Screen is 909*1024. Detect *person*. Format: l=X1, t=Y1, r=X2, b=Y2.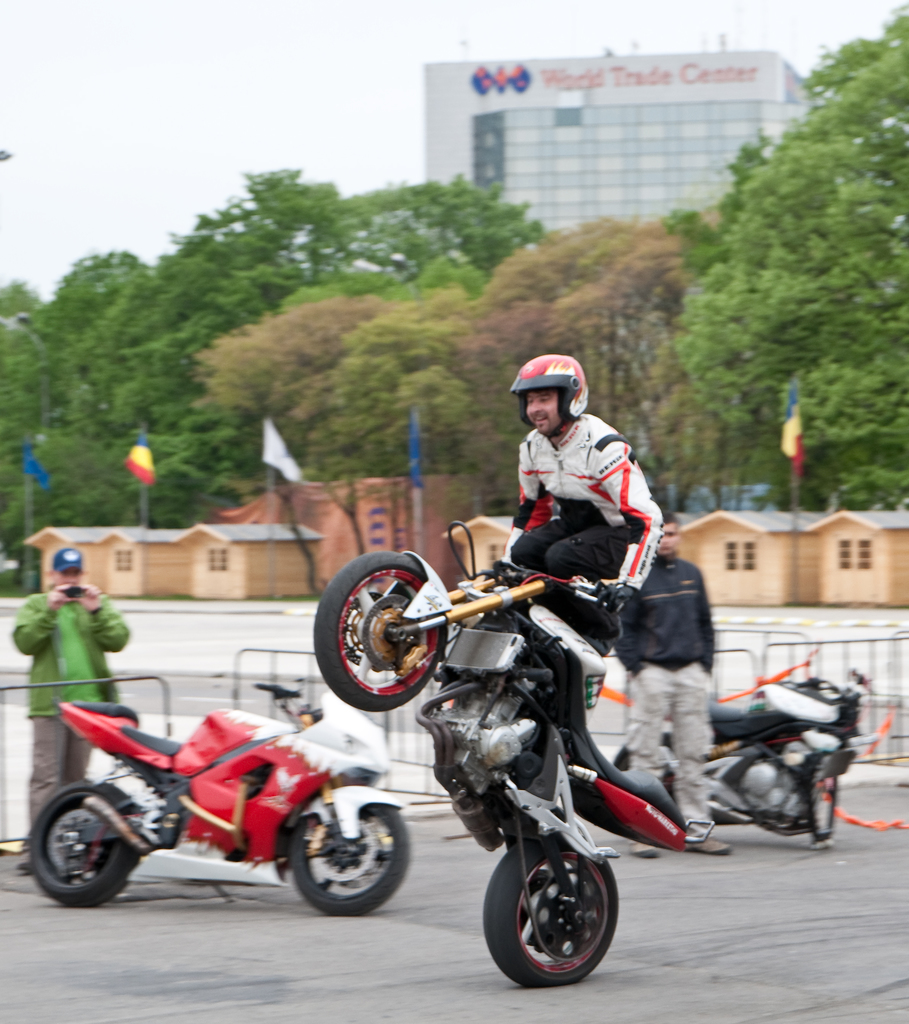
l=5, t=534, r=127, b=876.
